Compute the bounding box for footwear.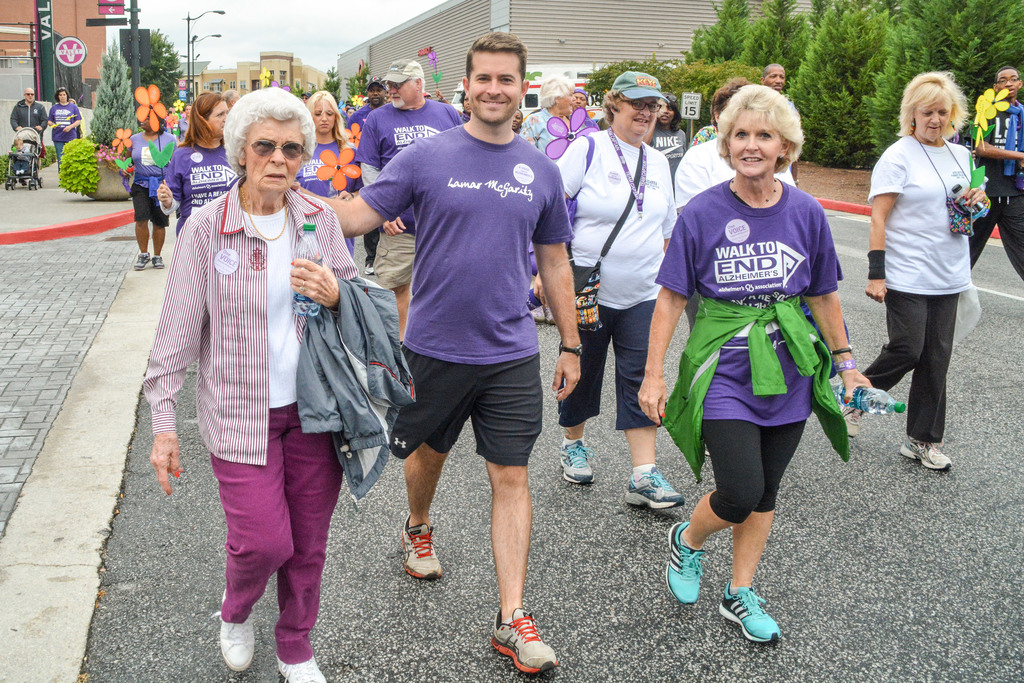
<box>278,650,325,682</box>.
